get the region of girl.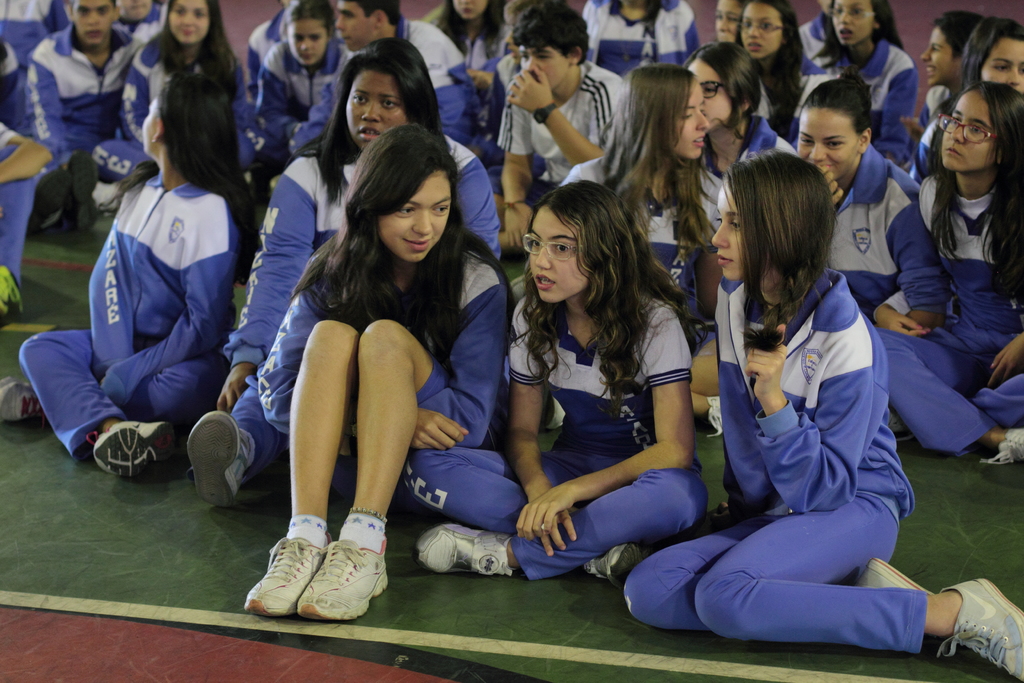
[249, 0, 349, 144].
